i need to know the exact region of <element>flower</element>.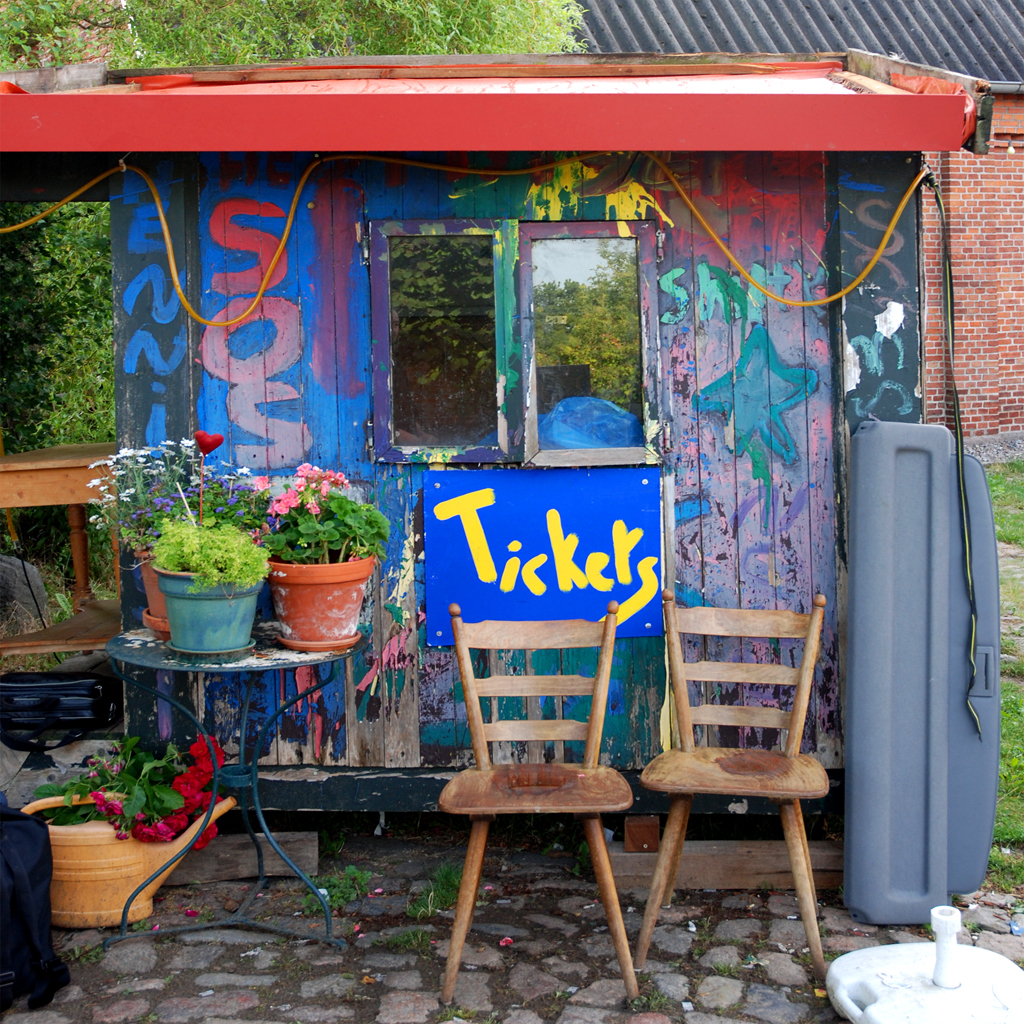
Region: bbox=(251, 525, 261, 545).
